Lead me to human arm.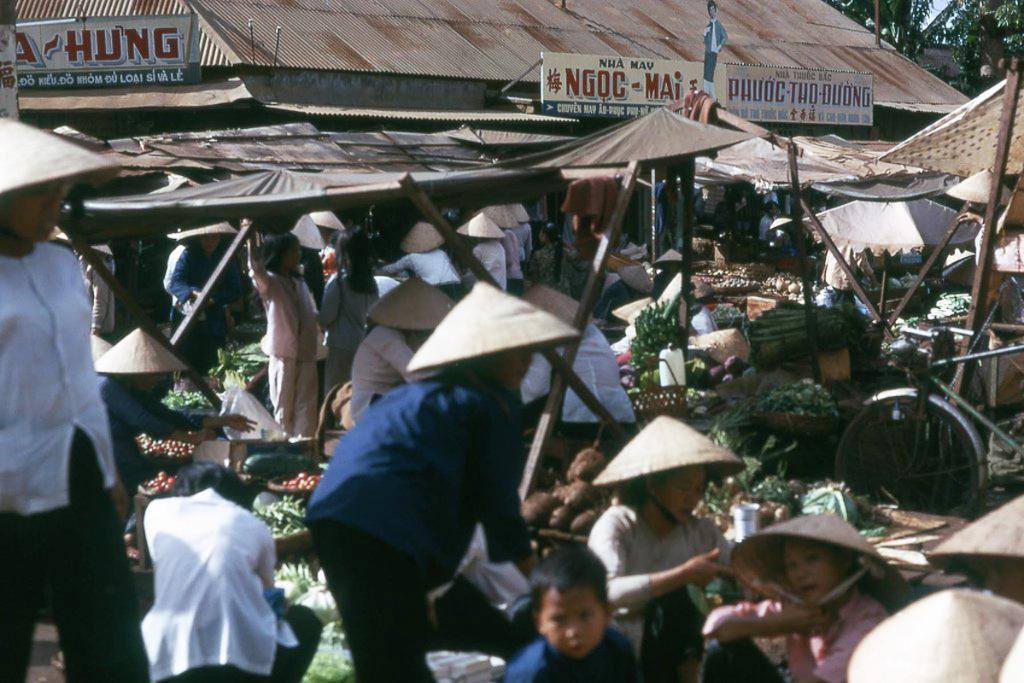
Lead to crop(249, 523, 278, 588).
